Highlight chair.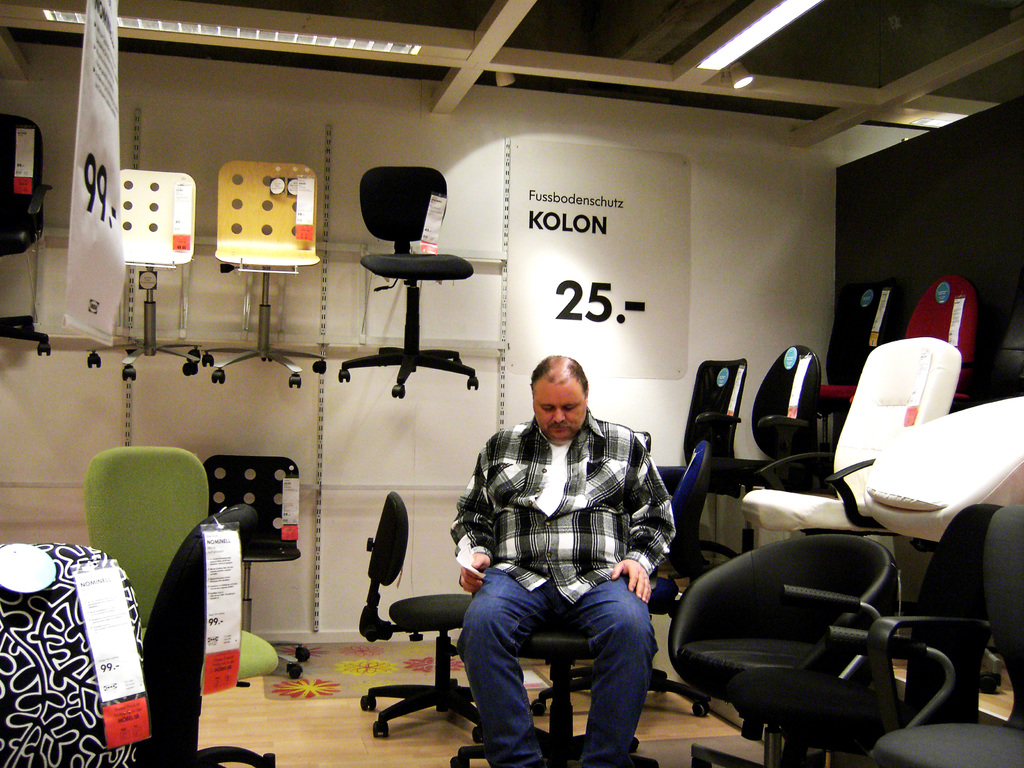
Highlighted region: rect(0, 541, 144, 767).
